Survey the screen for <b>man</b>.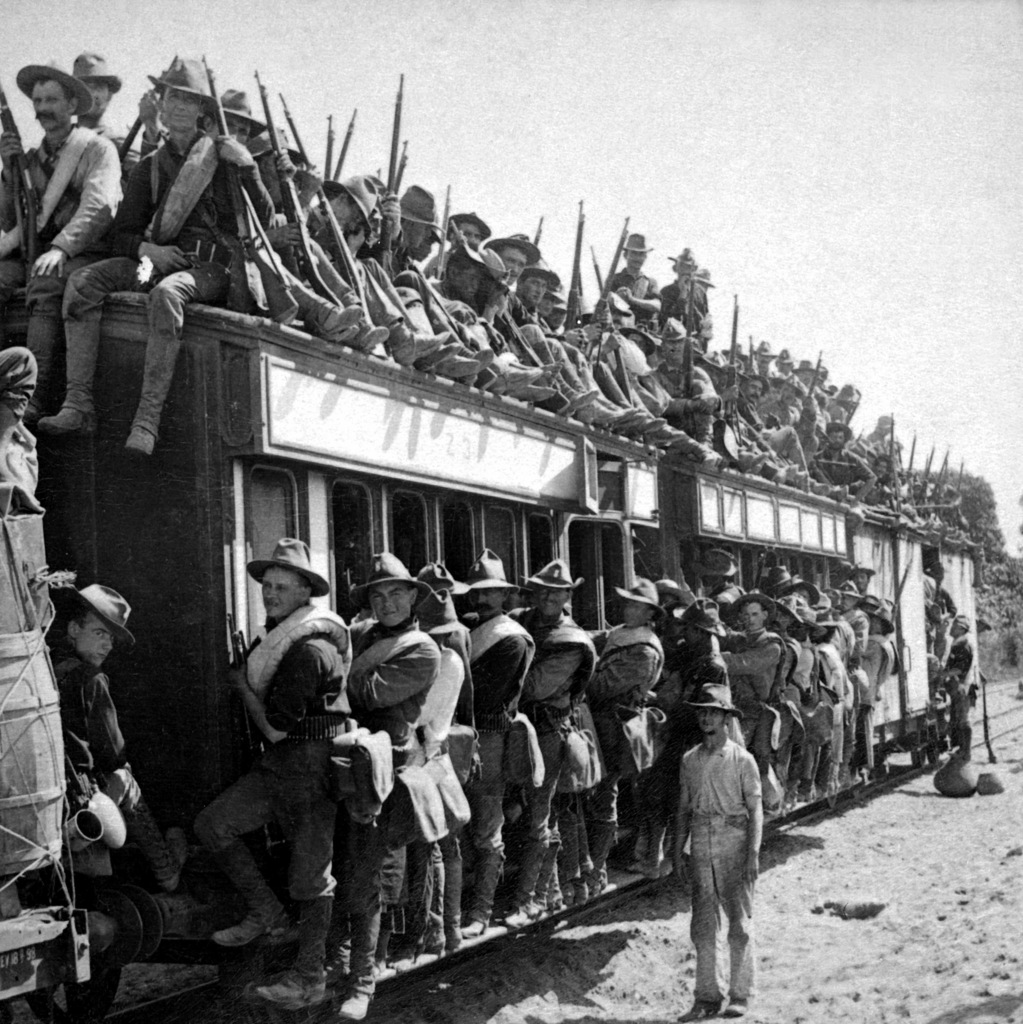
Survey found: rect(449, 554, 528, 943).
